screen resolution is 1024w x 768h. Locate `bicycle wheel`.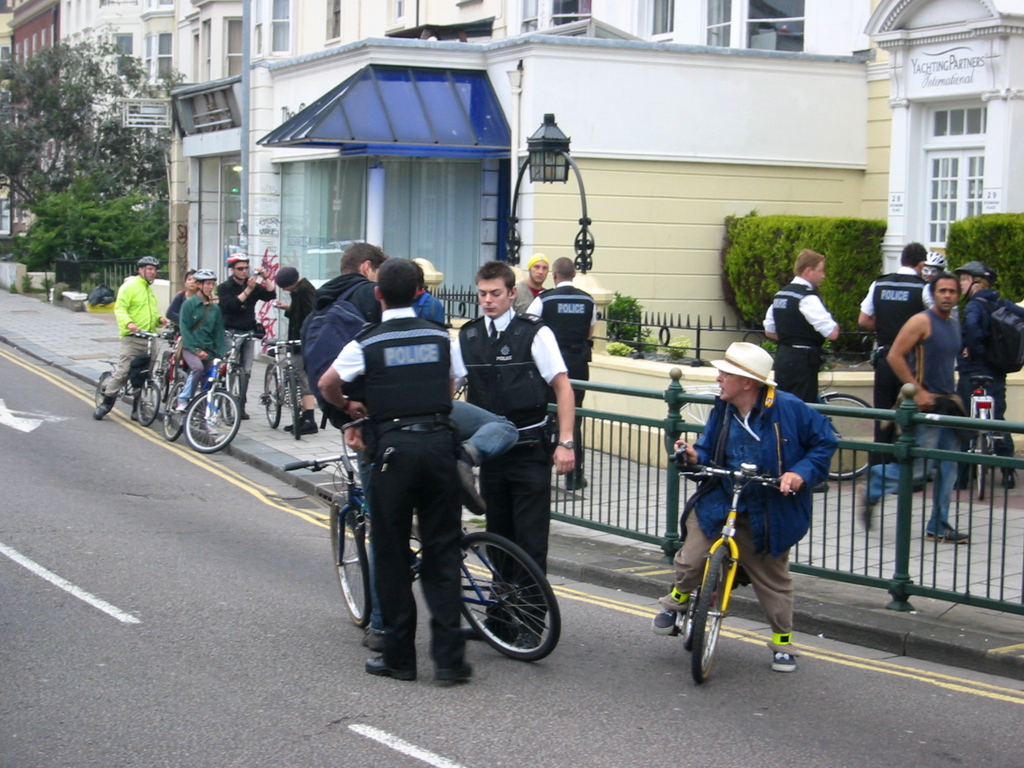
left=686, top=541, right=728, bottom=682.
